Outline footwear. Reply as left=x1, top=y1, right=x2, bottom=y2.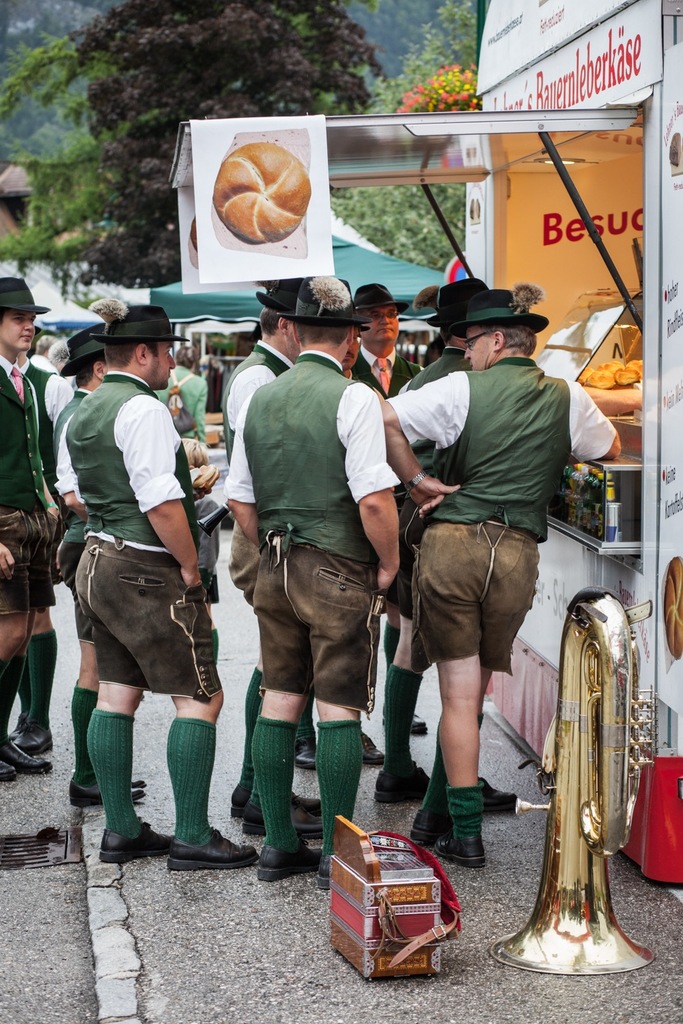
left=8, top=715, right=29, bottom=737.
